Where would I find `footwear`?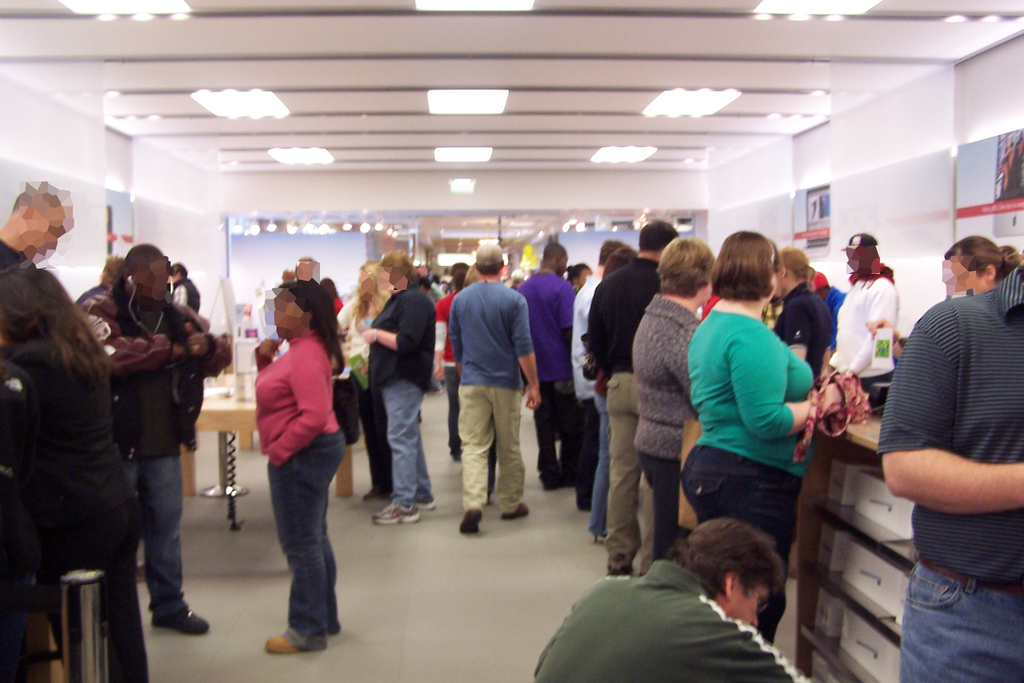
At detection(371, 500, 422, 523).
